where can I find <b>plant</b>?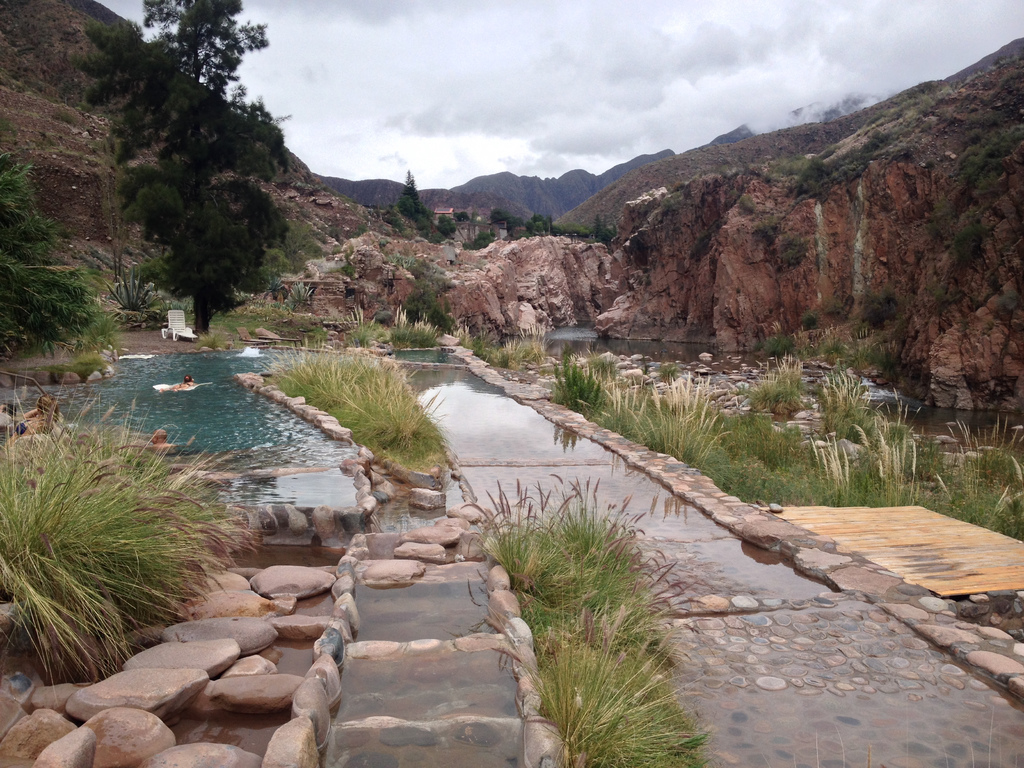
You can find it at bbox=(749, 213, 788, 246).
